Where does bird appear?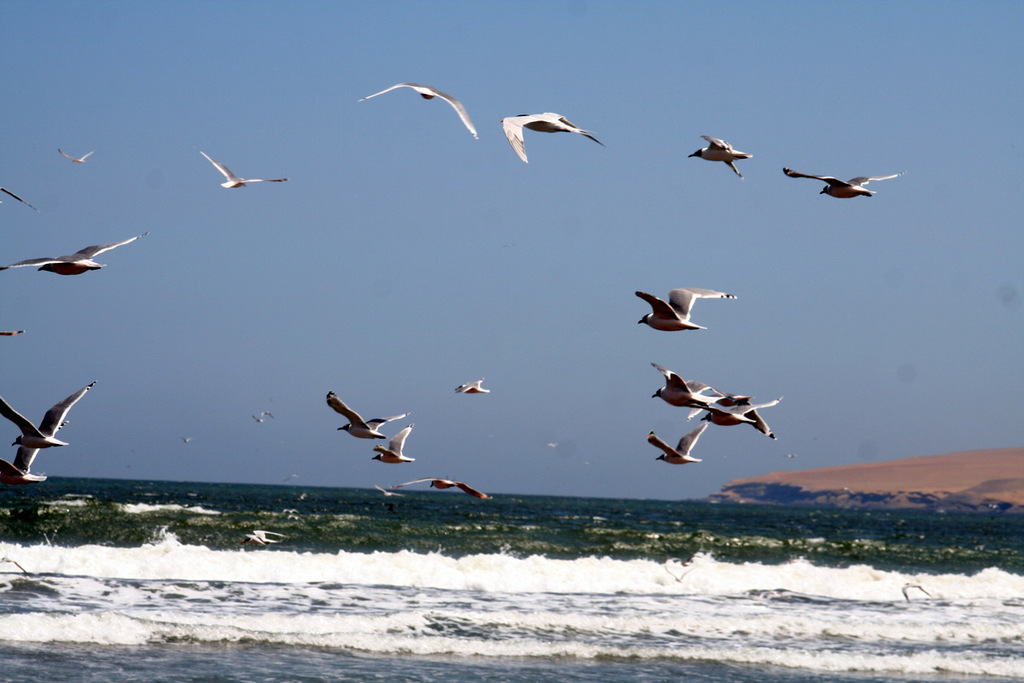
Appears at bbox=(505, 99, 608, 162).
